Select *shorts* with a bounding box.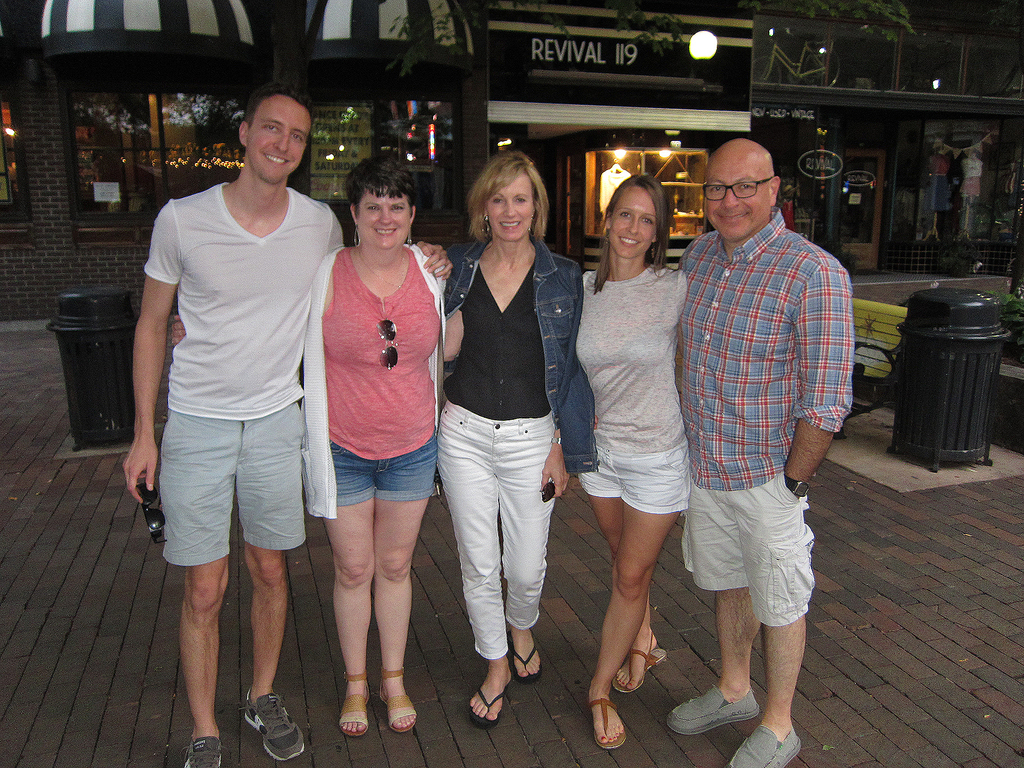
[x1=571, y1=447, x2=689, y2=511].
